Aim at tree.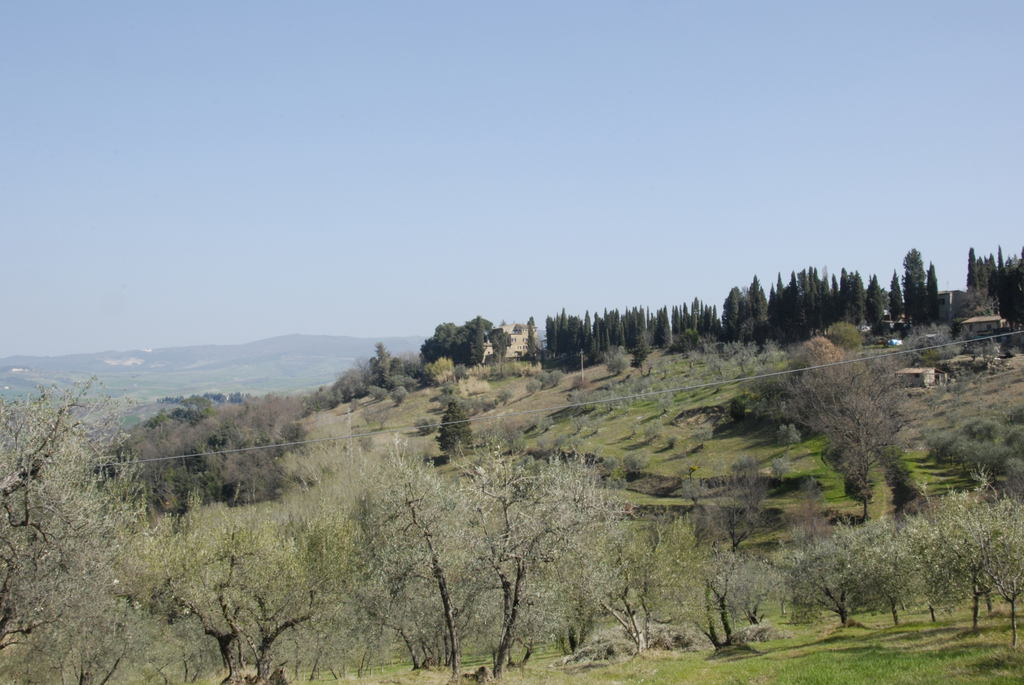
Aimed at 796:318:937:529.
